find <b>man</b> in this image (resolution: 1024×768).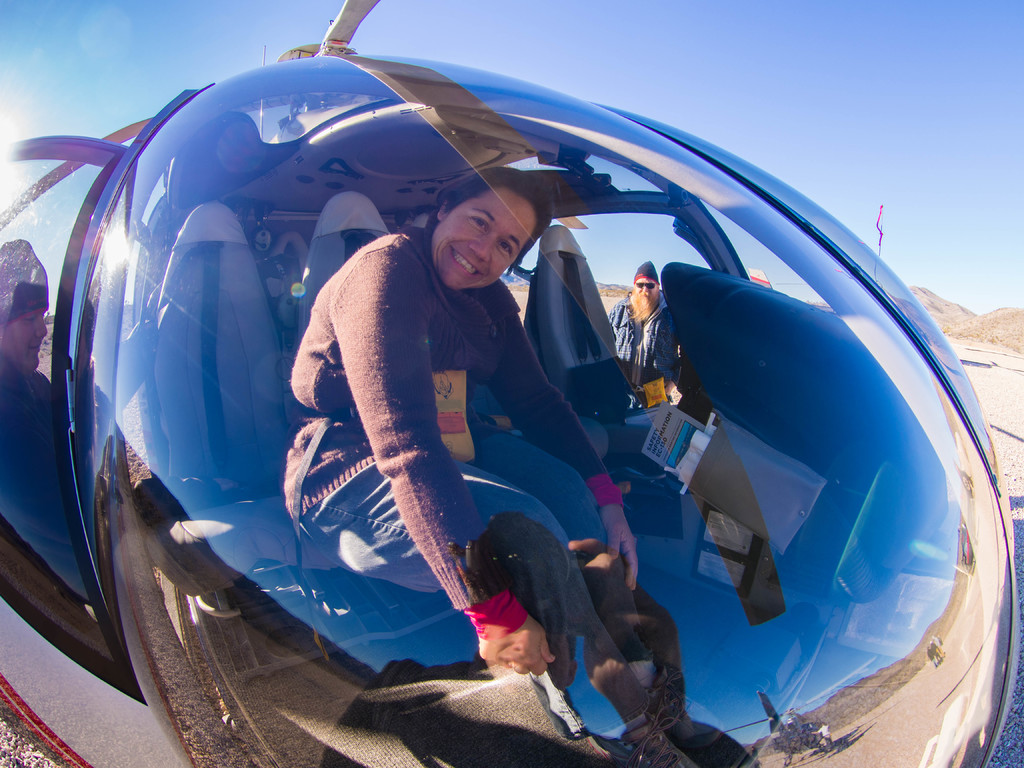
x1=609 y1=255 x2=693 y2=371.
